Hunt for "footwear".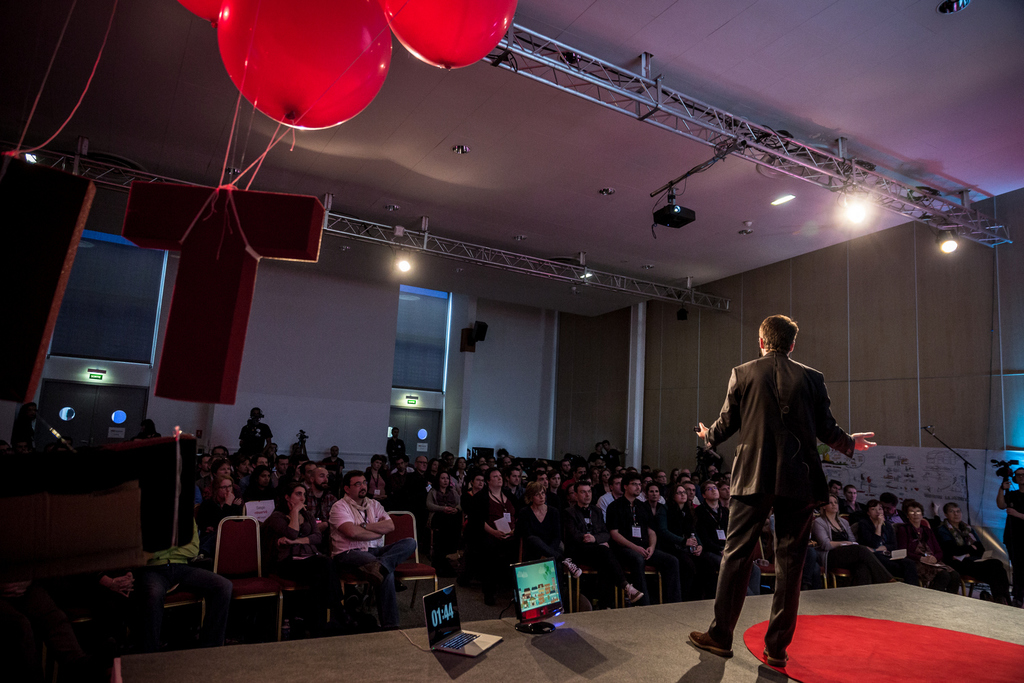
Hunted down at (689,628,734,656).
